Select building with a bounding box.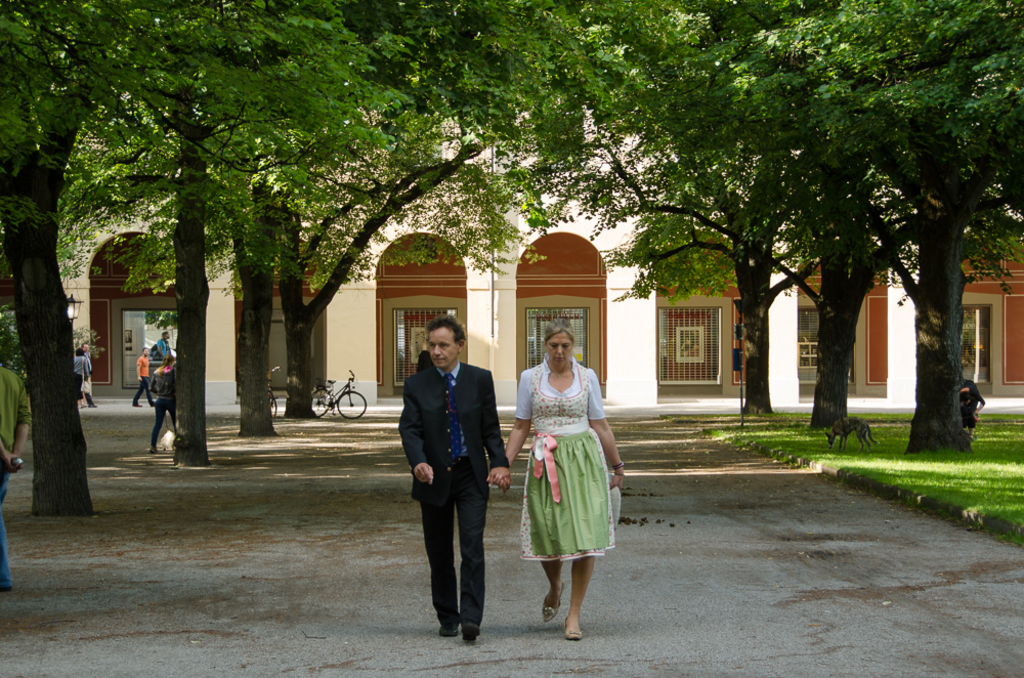
53, 94, 1023, 418.
